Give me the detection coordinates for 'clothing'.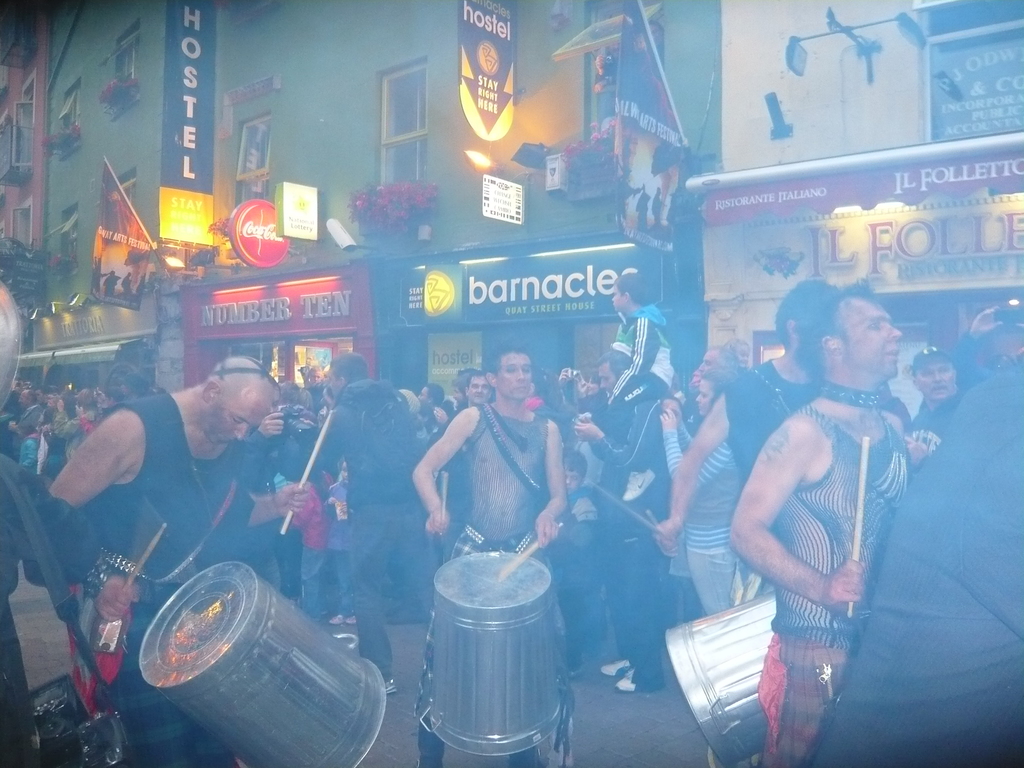
x1=290, y1=375, x2=429, y2=506.
